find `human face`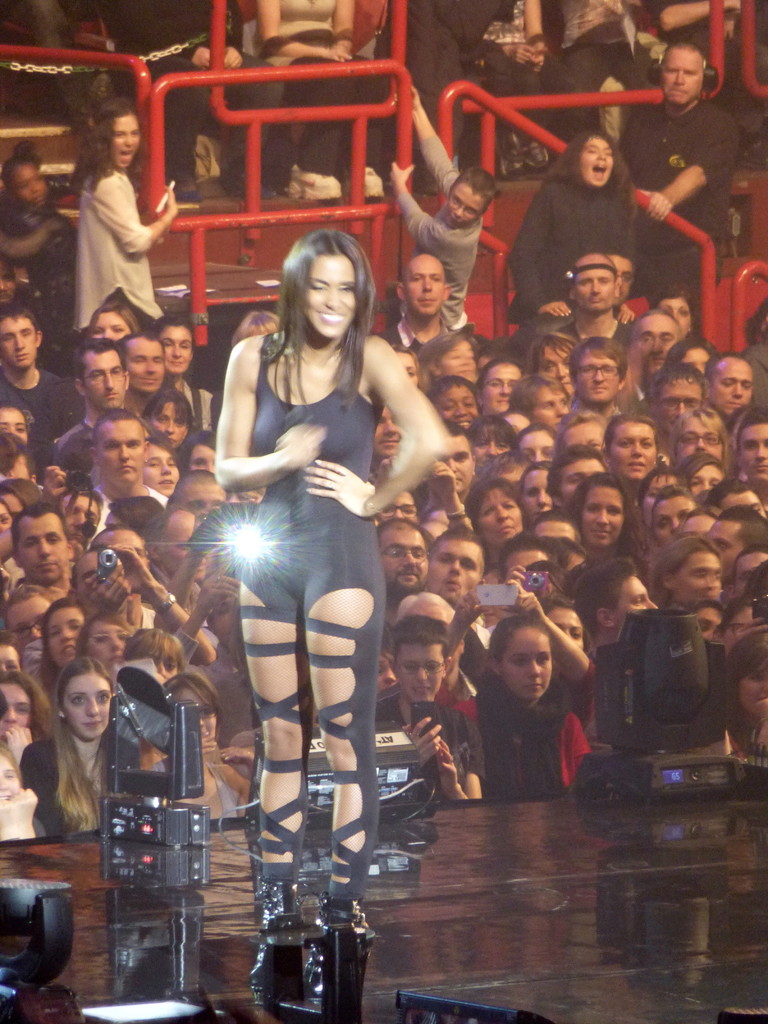
<bbox>303, 253, 360, 340</bbox>
